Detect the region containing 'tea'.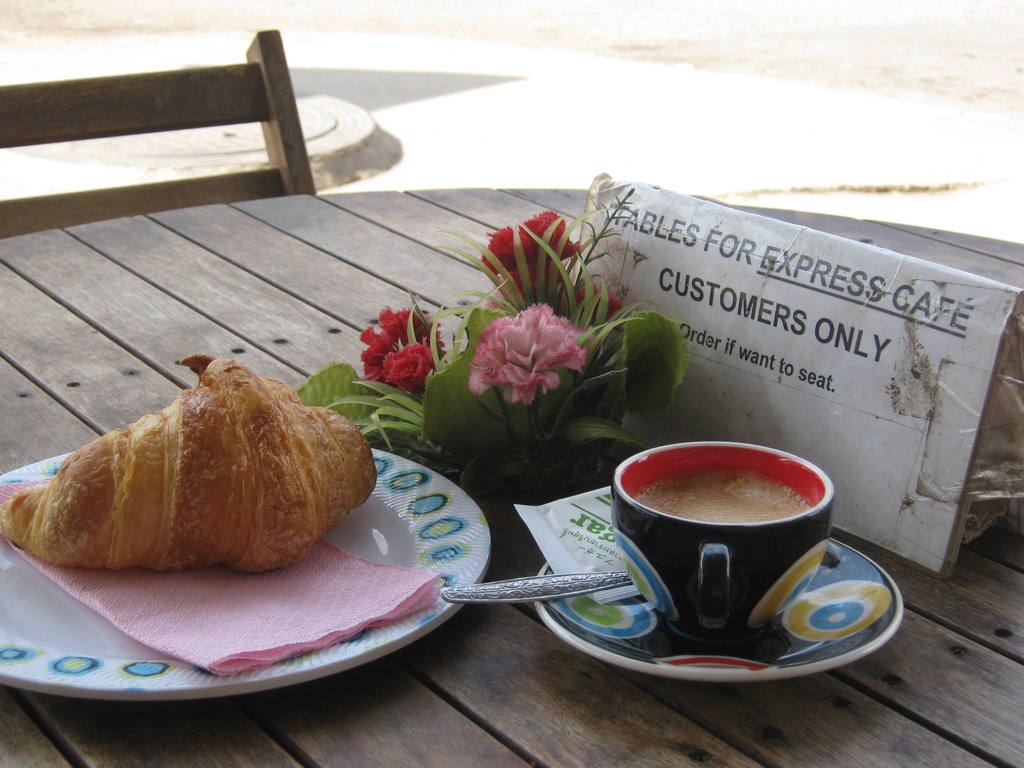
(634,471,806,524).
